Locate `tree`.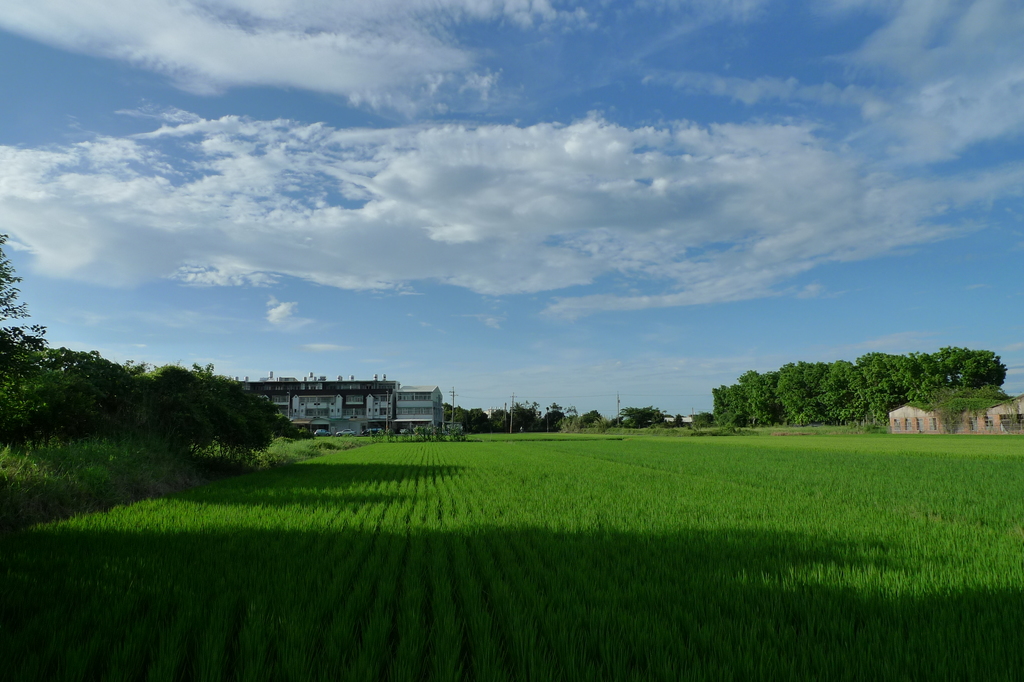
Bounding box: locate(541, 409, 586, 434).
